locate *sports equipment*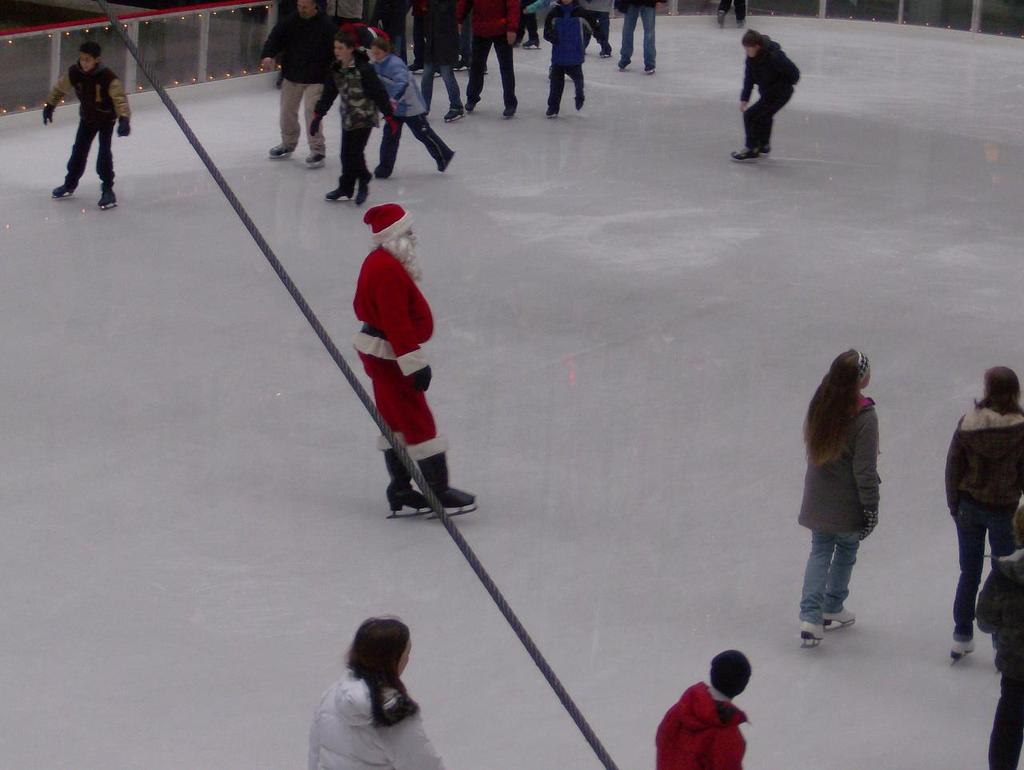
(x1=947, y1=640, x2=978, y2=662)
